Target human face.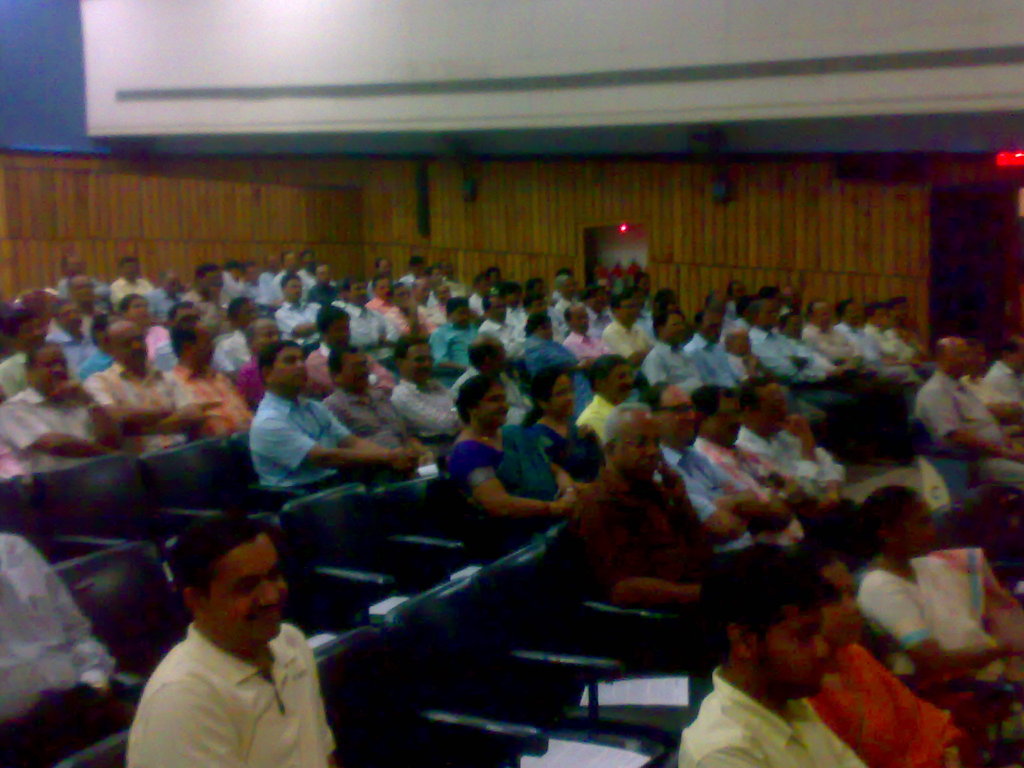
Target region: [x1=739, y1=333, x2=753, y2=353].
